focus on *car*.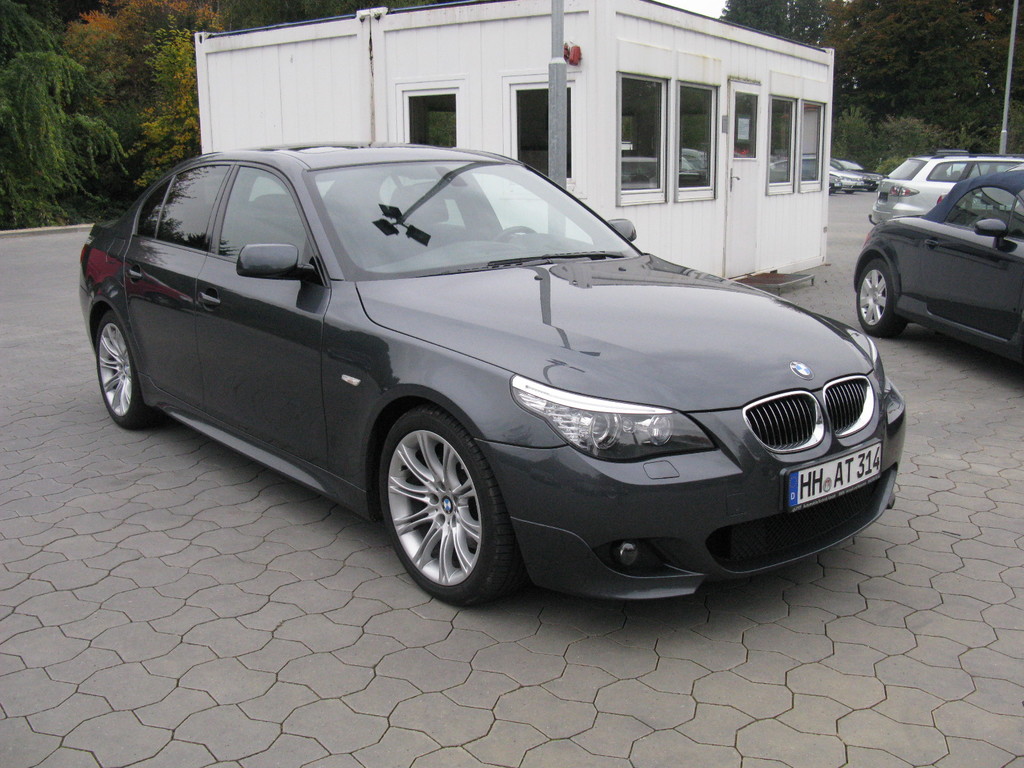
Focused at [860,170,1023,340].
